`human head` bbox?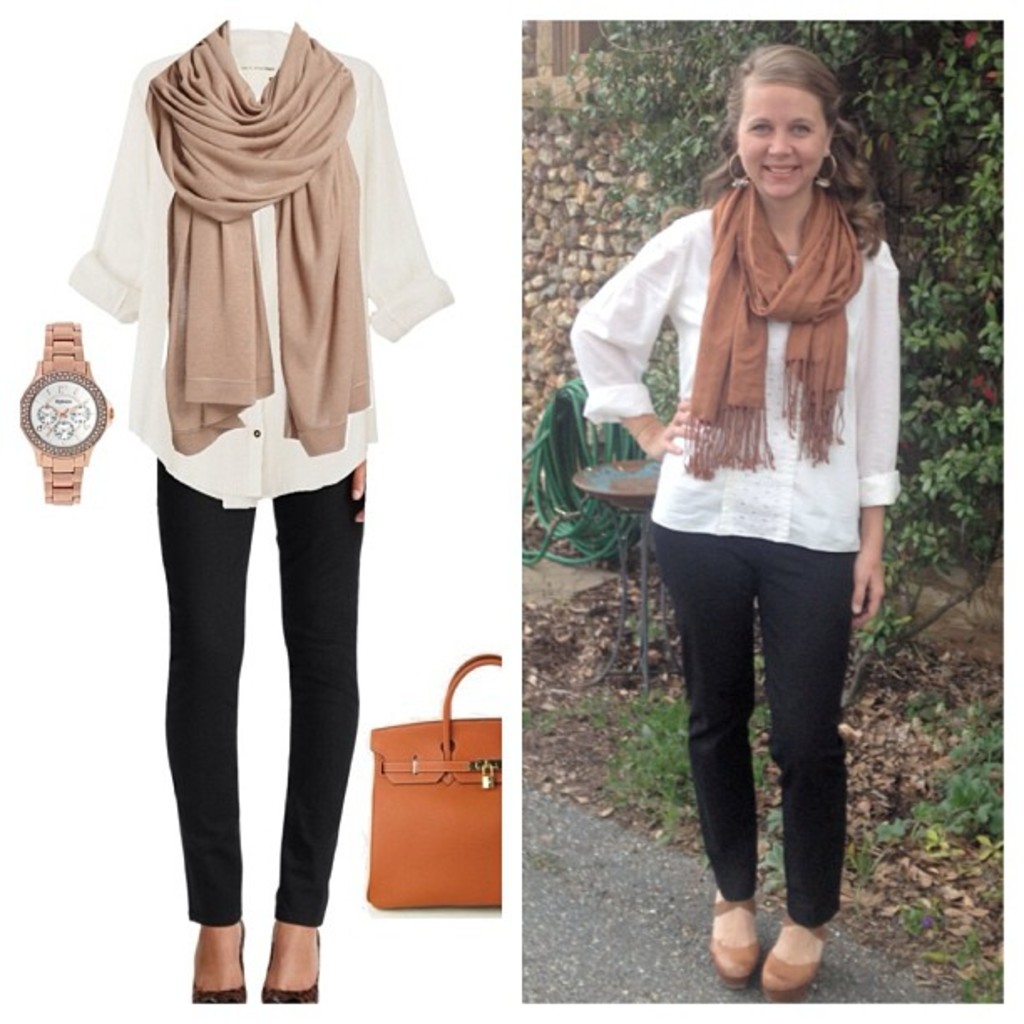
[718, 28, 858, 181]
